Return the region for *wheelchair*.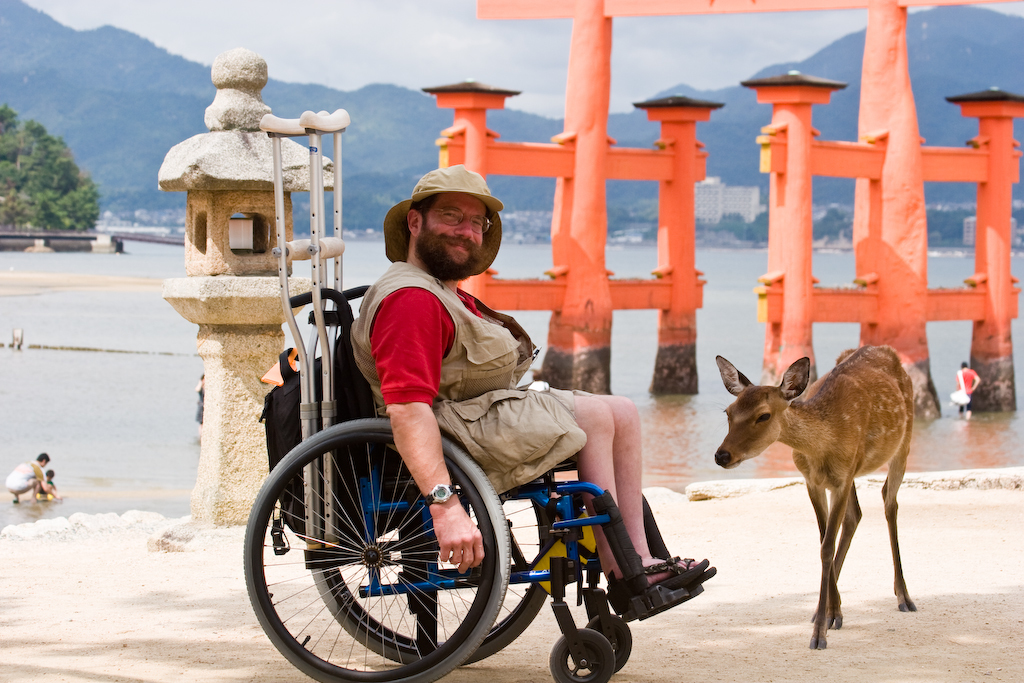
locate(243, 282, 704, 682).
